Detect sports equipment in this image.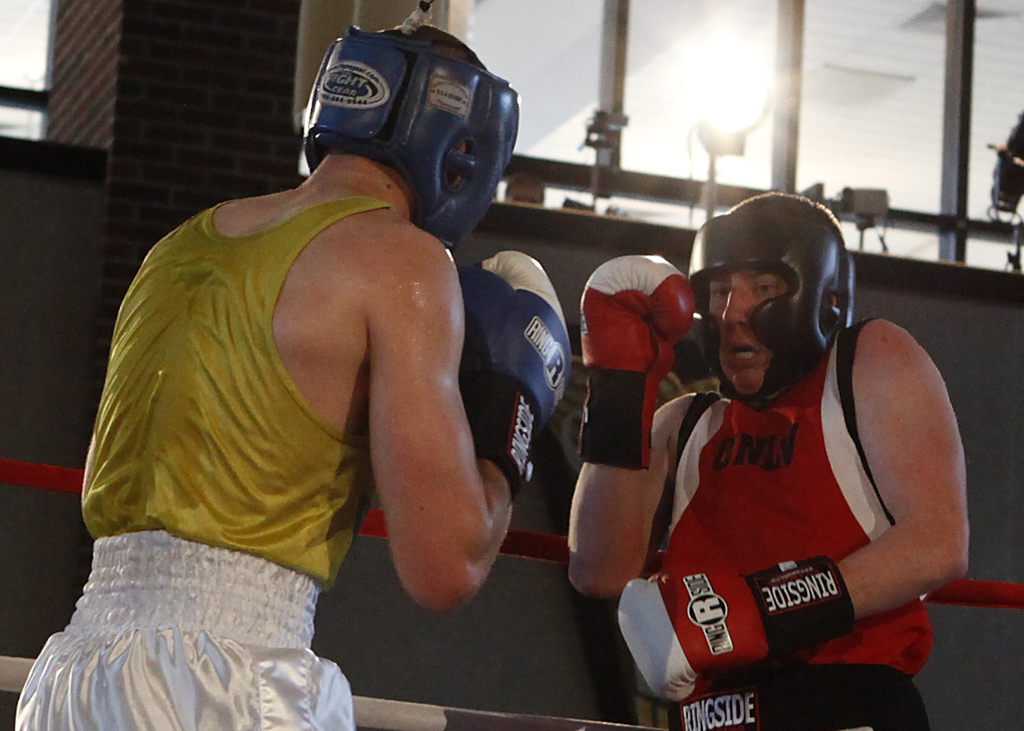
Detection: (578, 254, 691, 470).
